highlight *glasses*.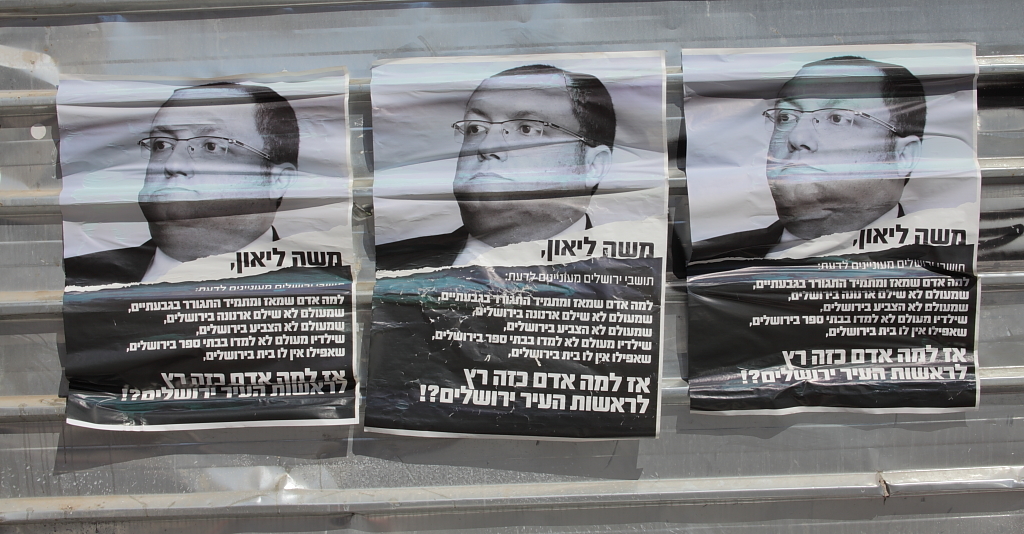
Highlighted region: bbox=(132, 129, 280, 163).
